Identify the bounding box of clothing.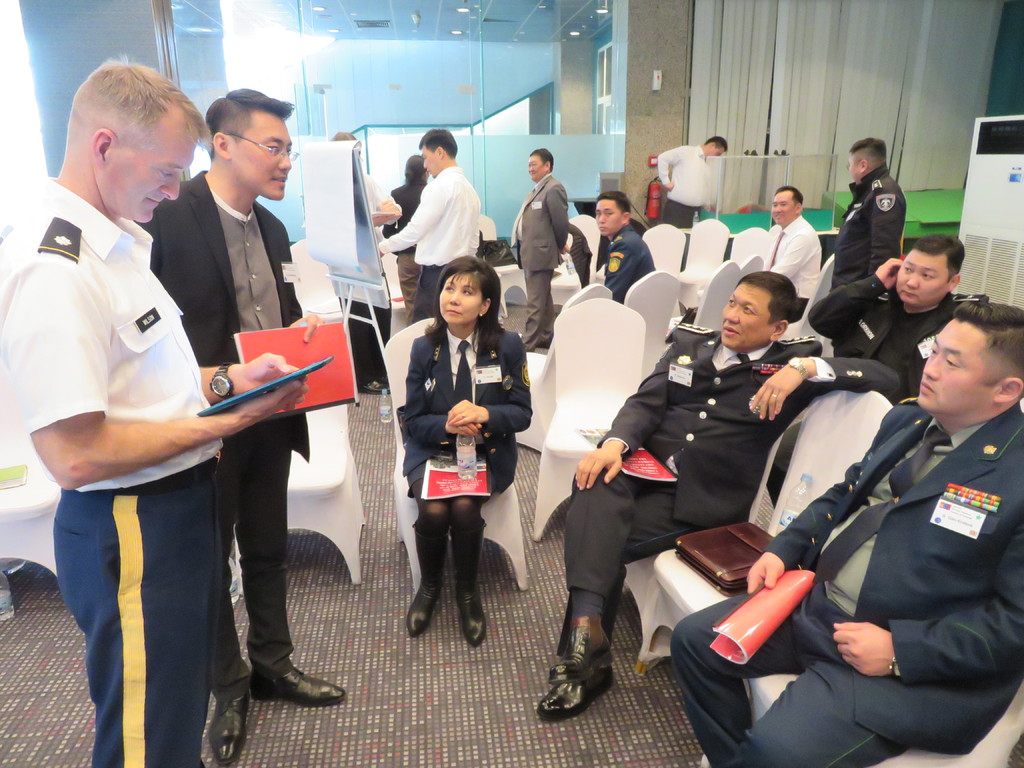
[x1=140, y1=163, x2=314, y2=694].
